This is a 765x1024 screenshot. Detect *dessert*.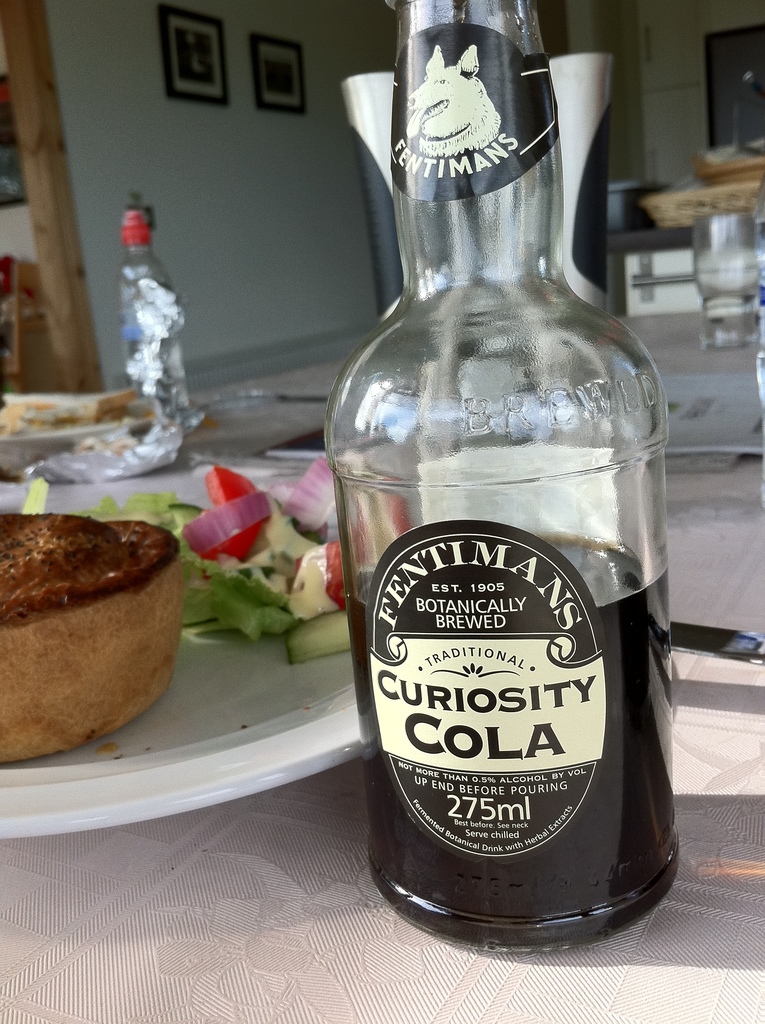
left=293, top=535, right=332, bottom=626.
